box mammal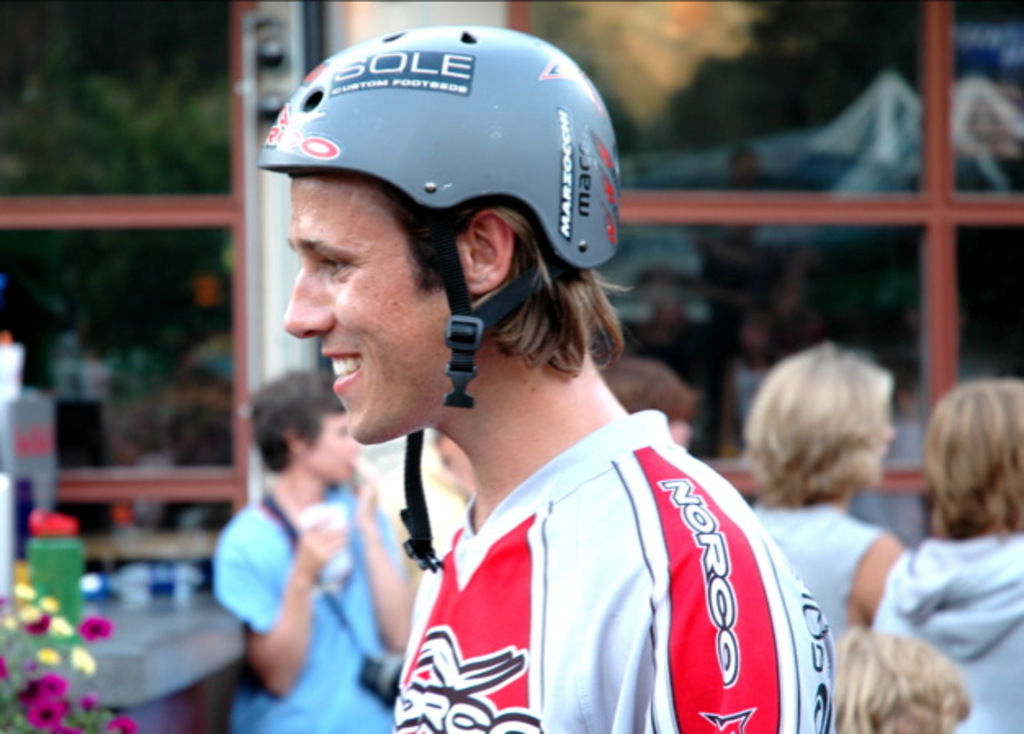
bbox=(275, 118, 839, 727)
